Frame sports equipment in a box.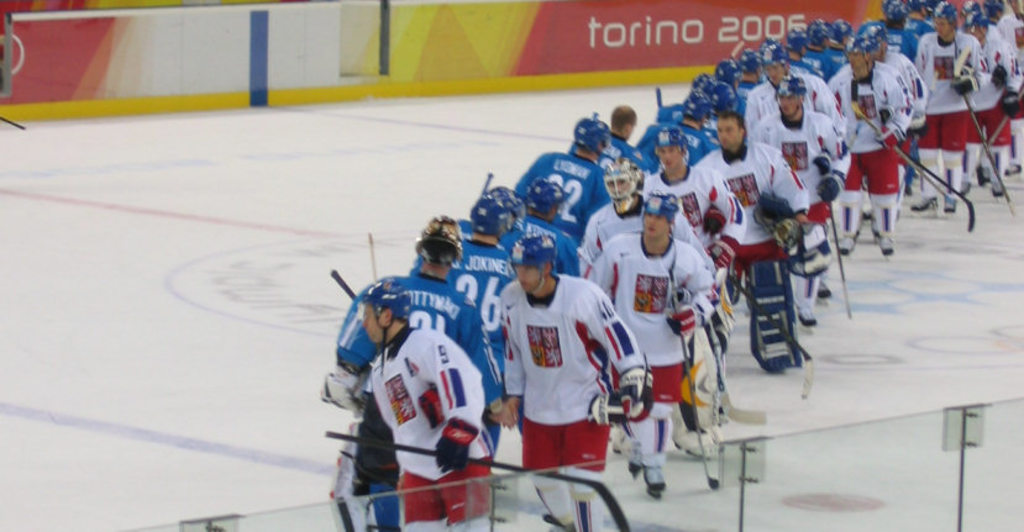
{"left": 434, "top": 412, "right": 484, "bottom": 470}.
